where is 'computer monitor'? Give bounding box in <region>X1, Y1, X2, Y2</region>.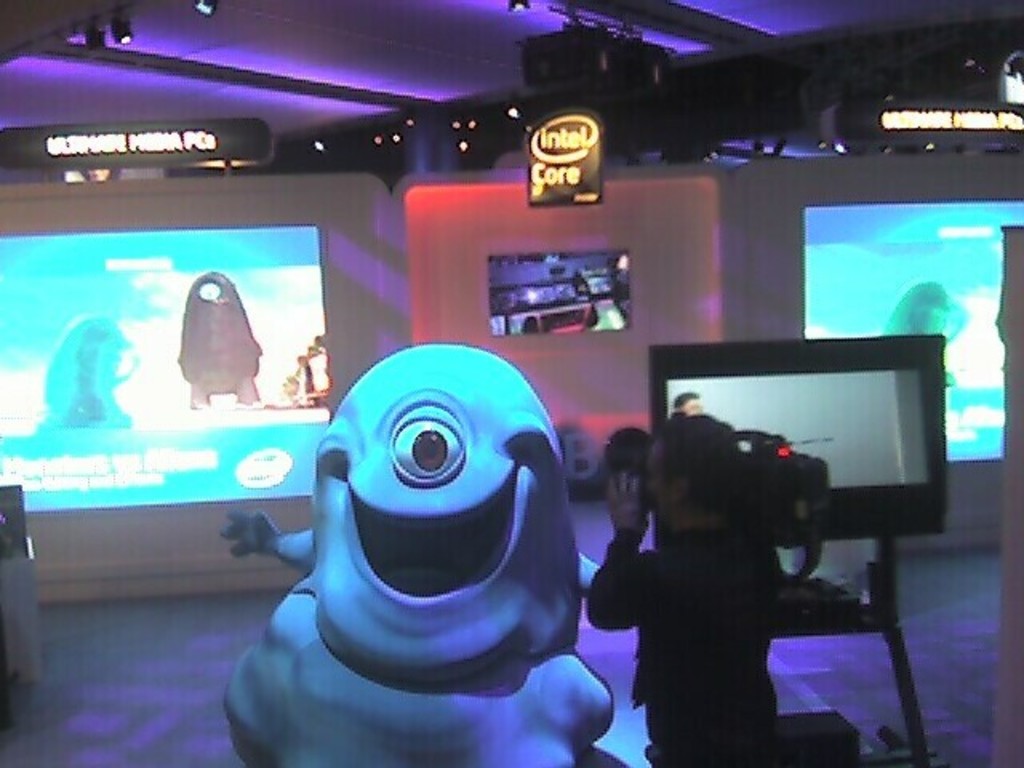
<region>648, 346, 962, 549</region>.
